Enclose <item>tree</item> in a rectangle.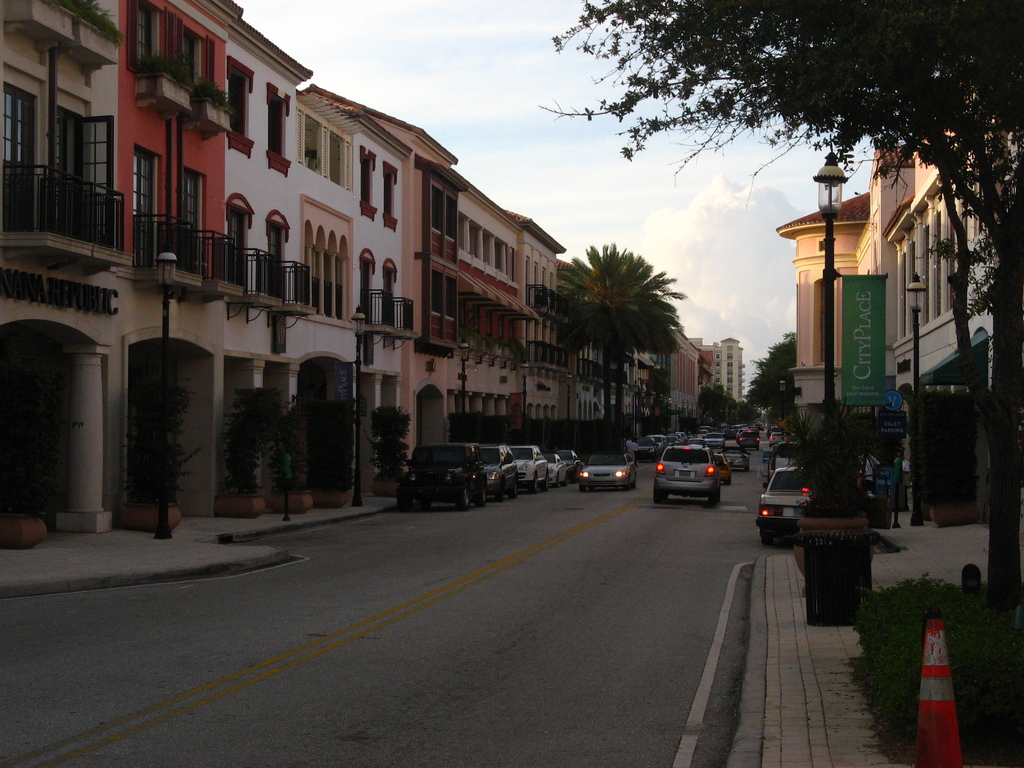
223,388,294,493.
